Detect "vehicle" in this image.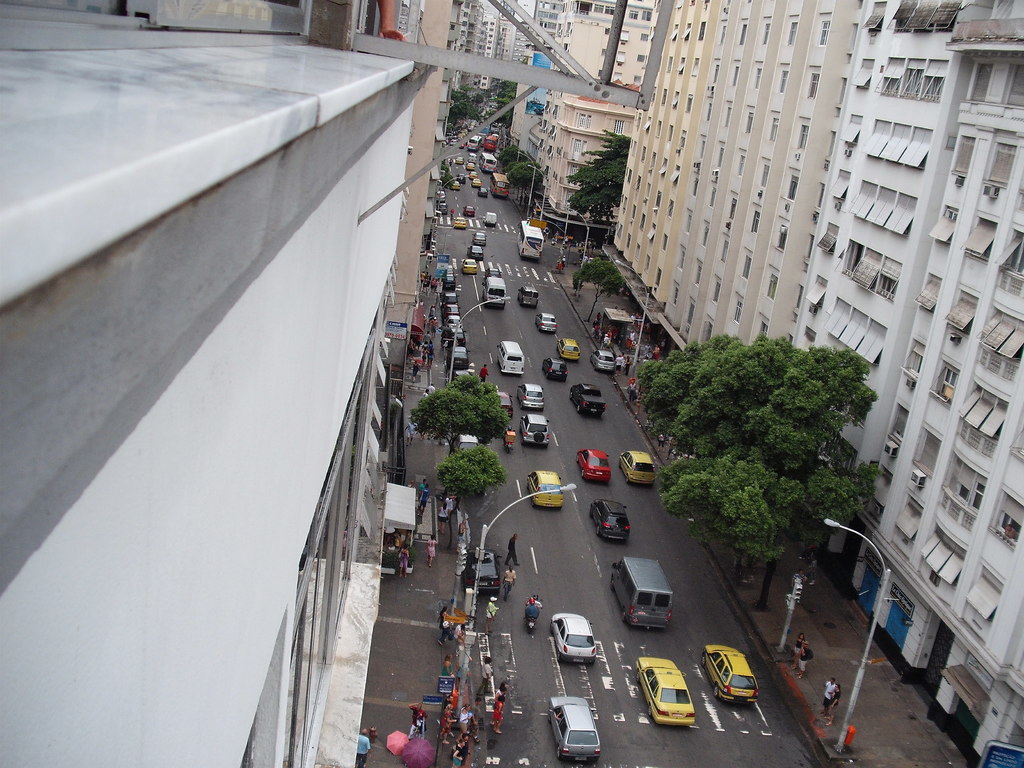
Detection: BBox(541, 358, 567, 381).
